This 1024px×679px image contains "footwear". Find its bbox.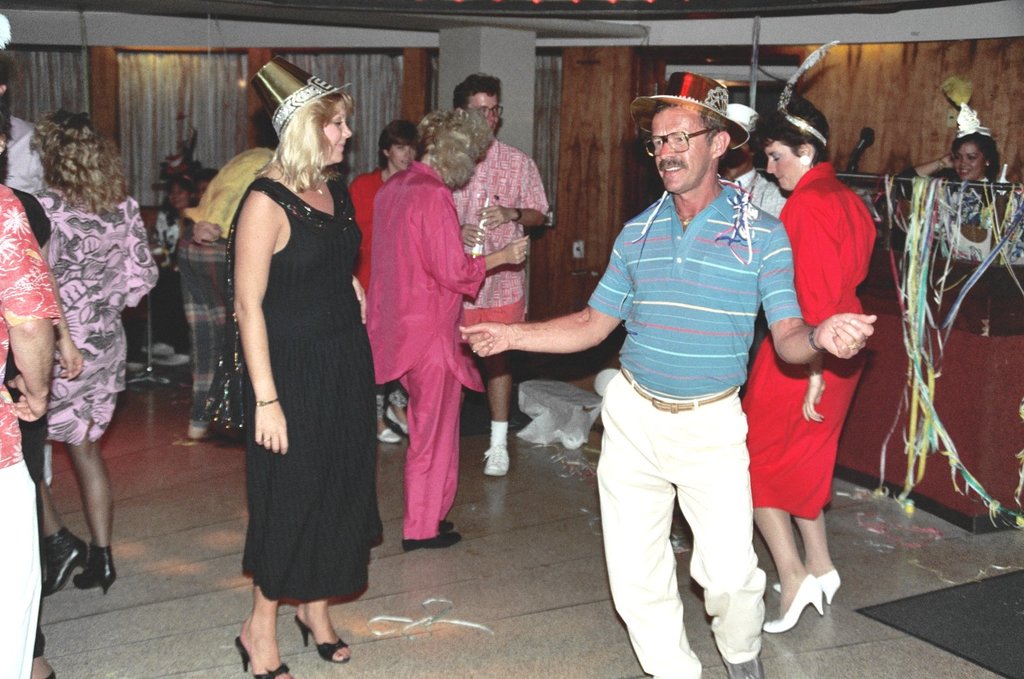
Rect(773, 569, 839, 603).
